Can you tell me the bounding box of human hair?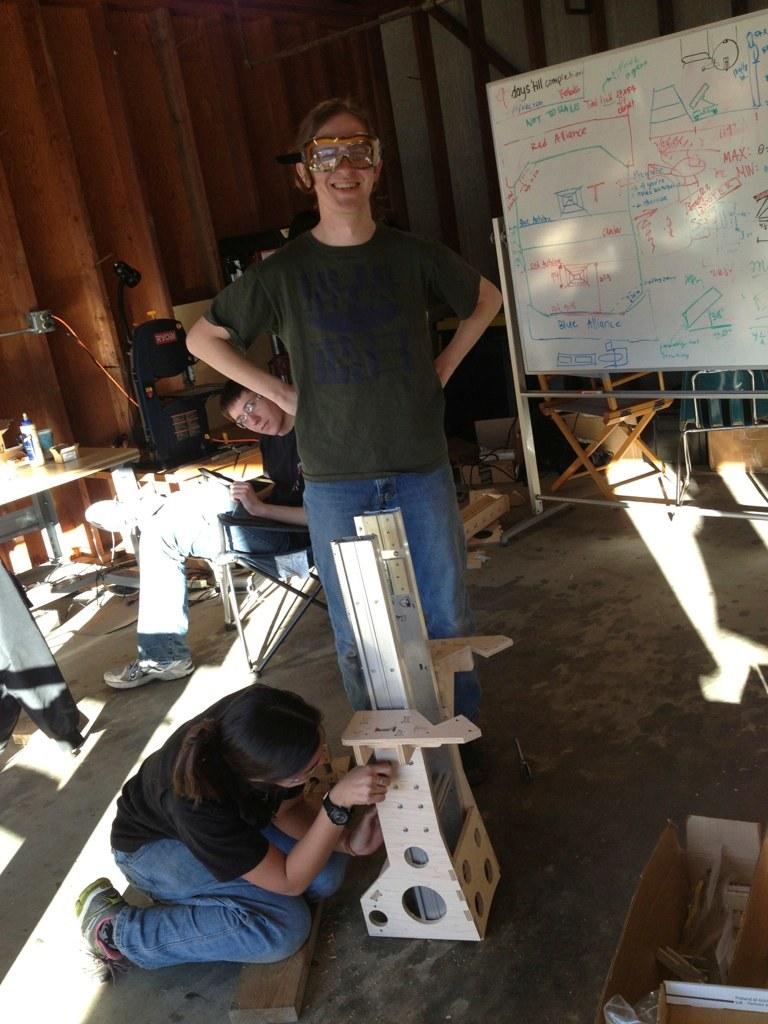
crop(213, 374, 250, 423).
